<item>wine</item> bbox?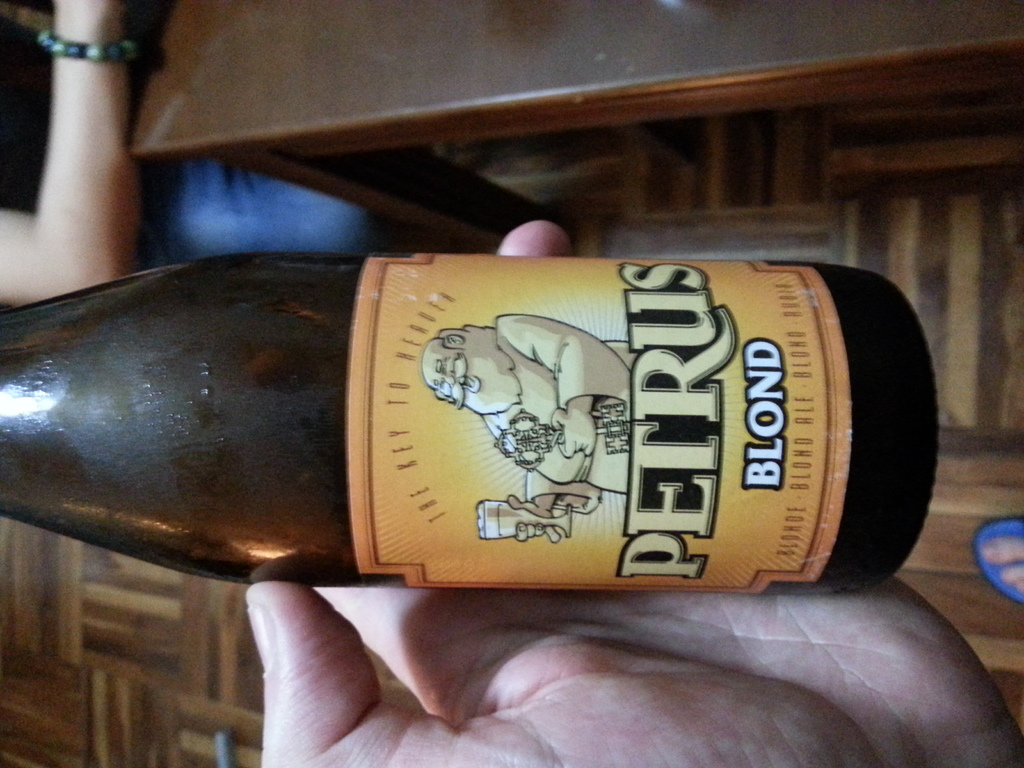
locate(0, 248, 942, 588)
